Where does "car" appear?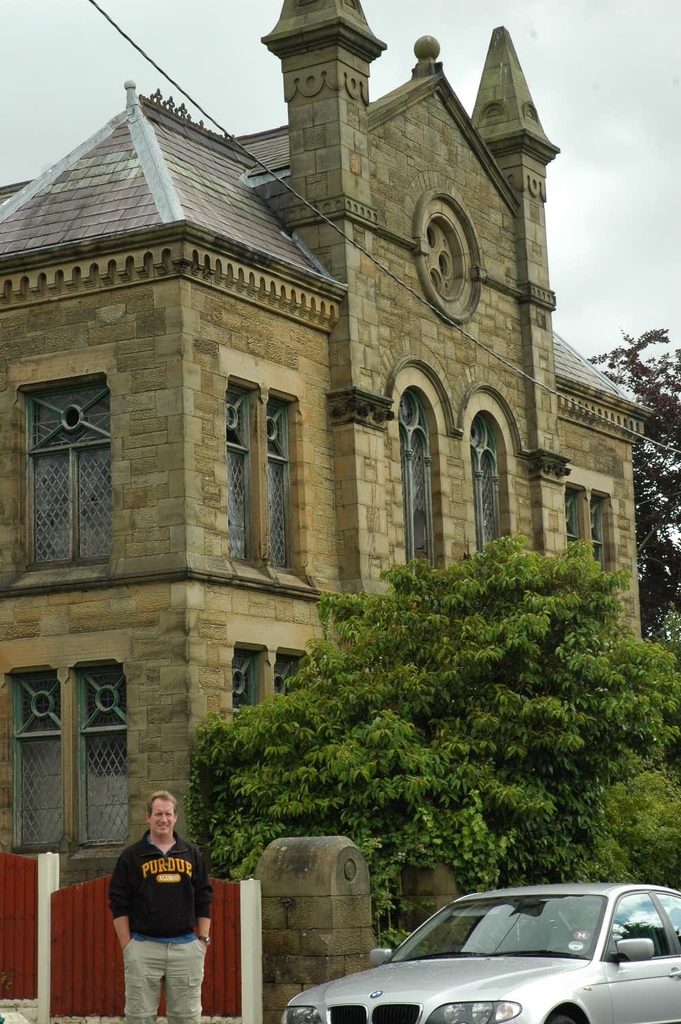
Appears at (298,891,680,1023).
